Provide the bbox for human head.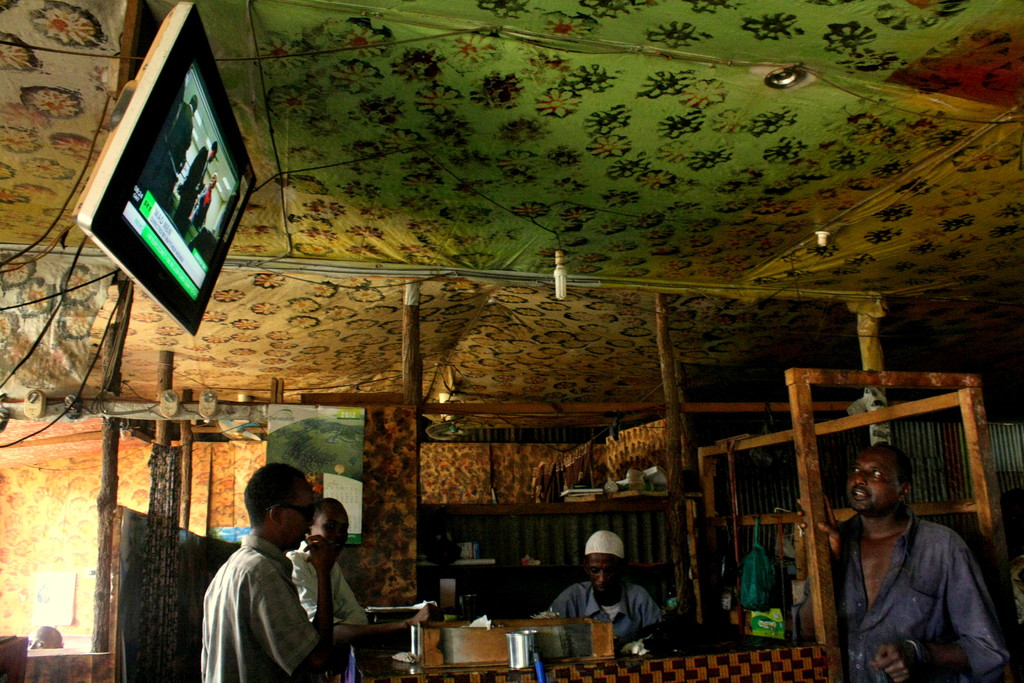
bbox=[582, 531, 627, 599].
